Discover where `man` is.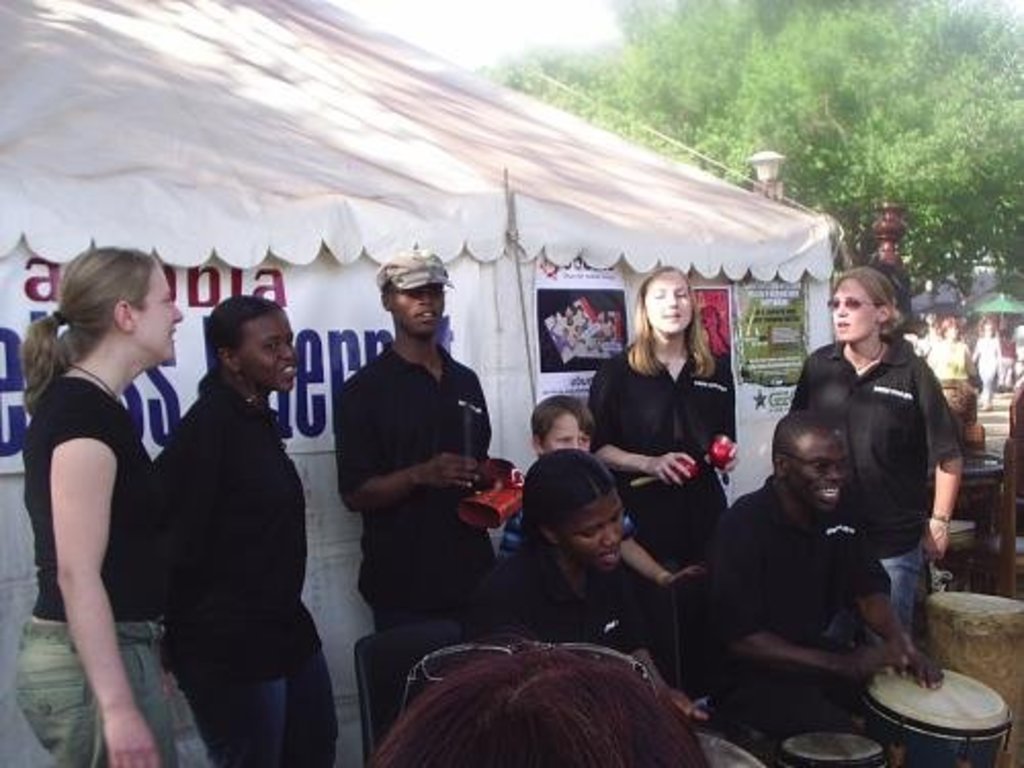
Discovered at <region>705, 410, 944, 733</region>.
